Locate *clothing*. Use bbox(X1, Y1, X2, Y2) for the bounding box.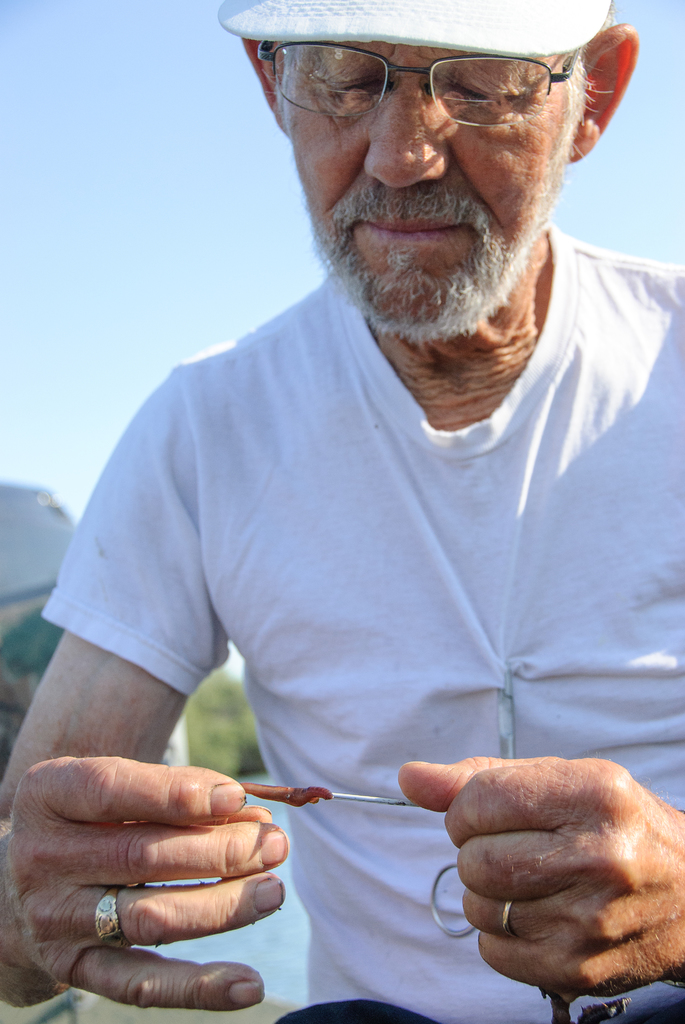
bbox(38, 178, 651, 952).
